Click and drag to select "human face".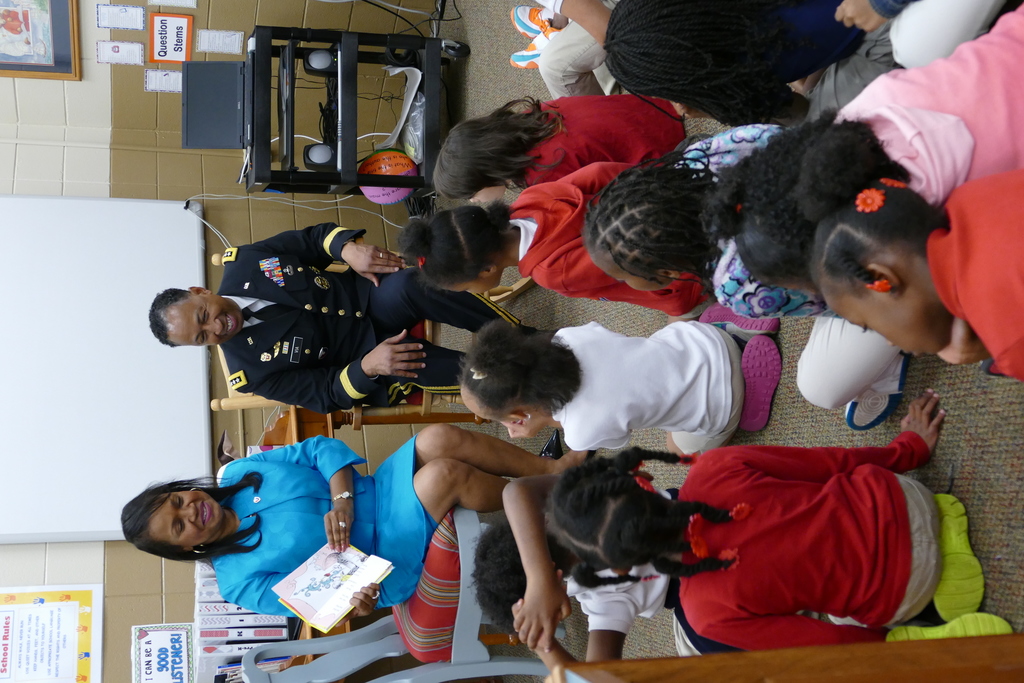
Selection: Rect(828, 299, 946, 357).
